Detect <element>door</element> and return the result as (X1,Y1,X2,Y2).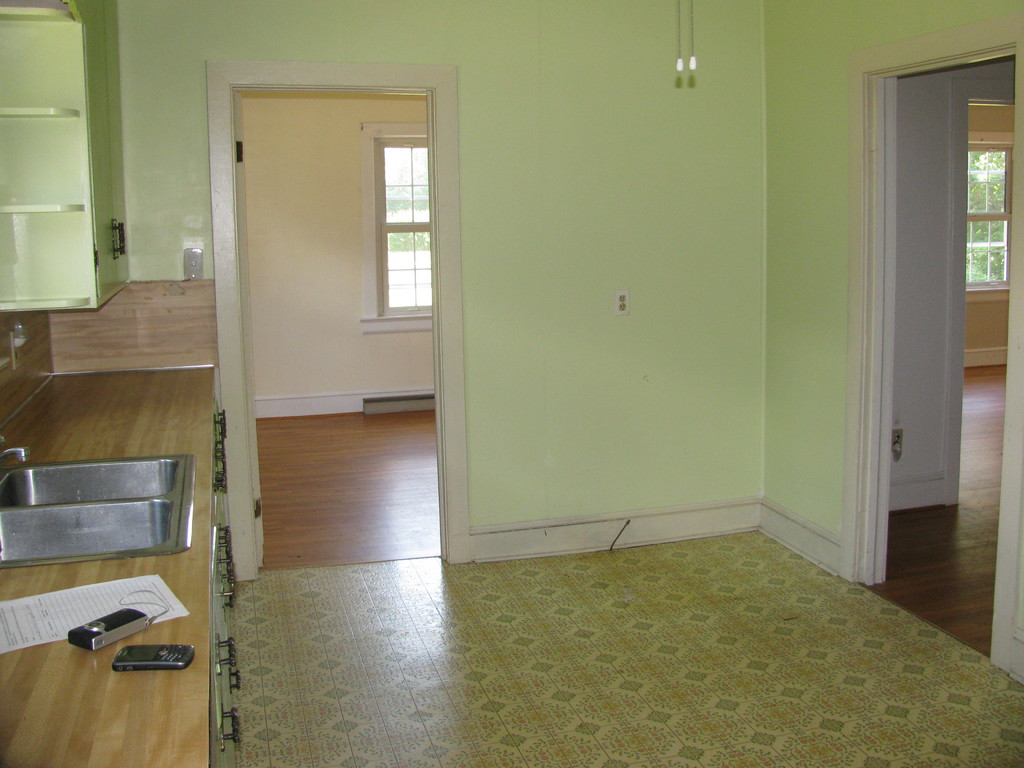
(230,93,266,565).
